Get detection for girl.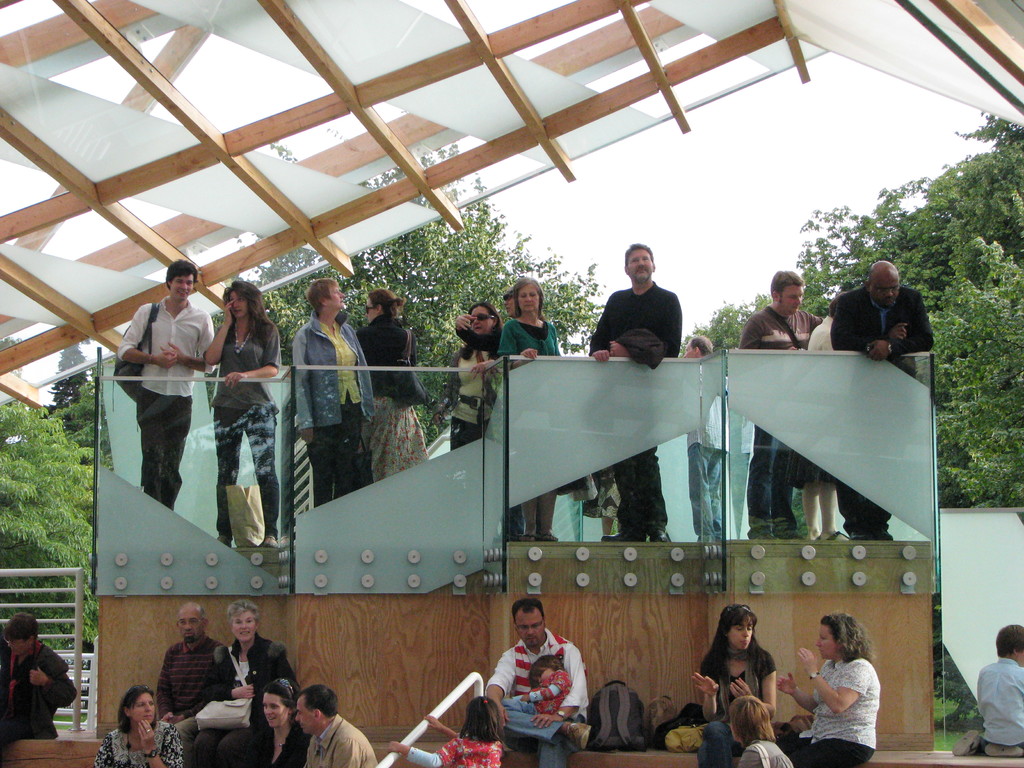
Detection: (356,282,429,478).
